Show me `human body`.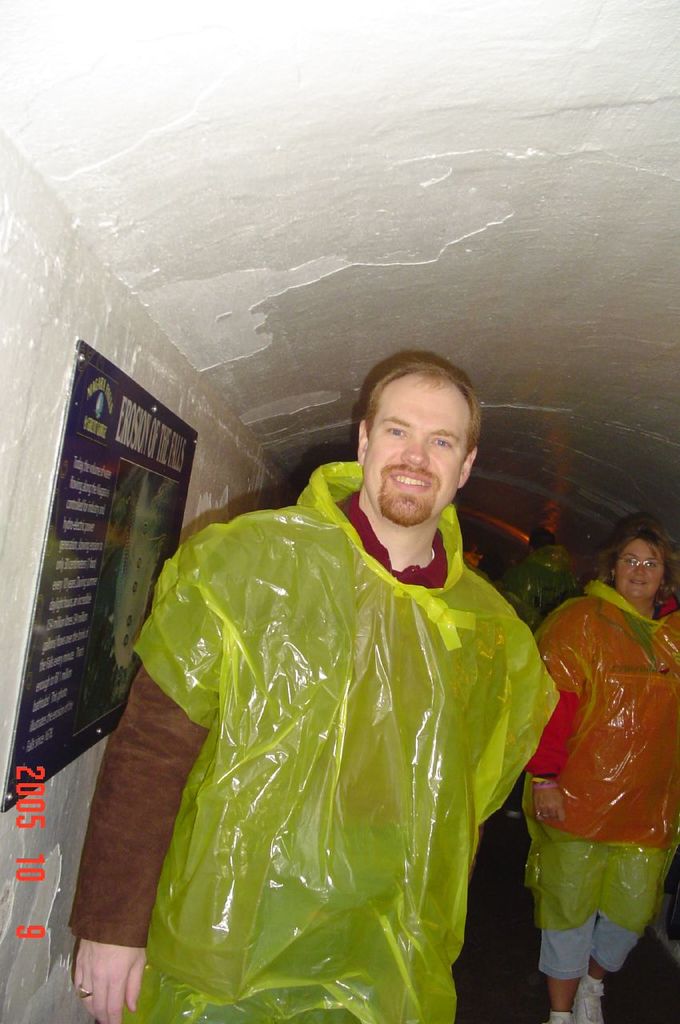
`human body` is here: [523, 515, 679, 1023].
